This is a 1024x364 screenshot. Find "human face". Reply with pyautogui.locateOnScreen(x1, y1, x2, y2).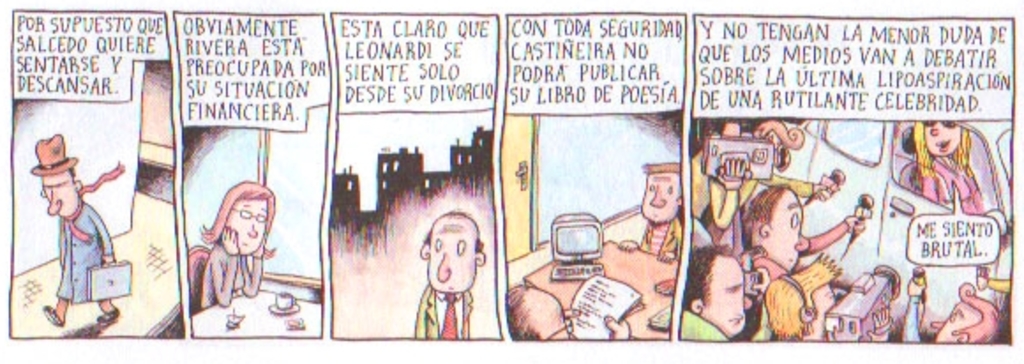
pyautogui.locateOnScreen(427, 214, 477, 293).
